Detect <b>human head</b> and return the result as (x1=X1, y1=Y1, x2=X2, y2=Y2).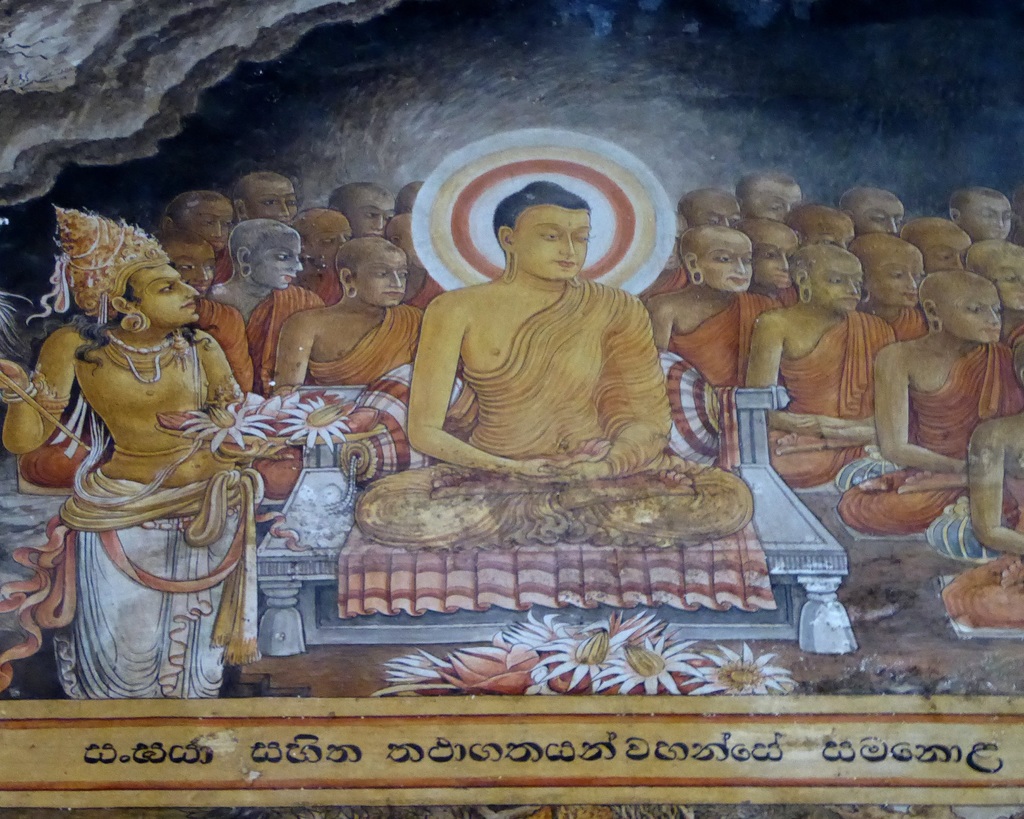
(x1=382, y1=211, x2=427, y2=268).
